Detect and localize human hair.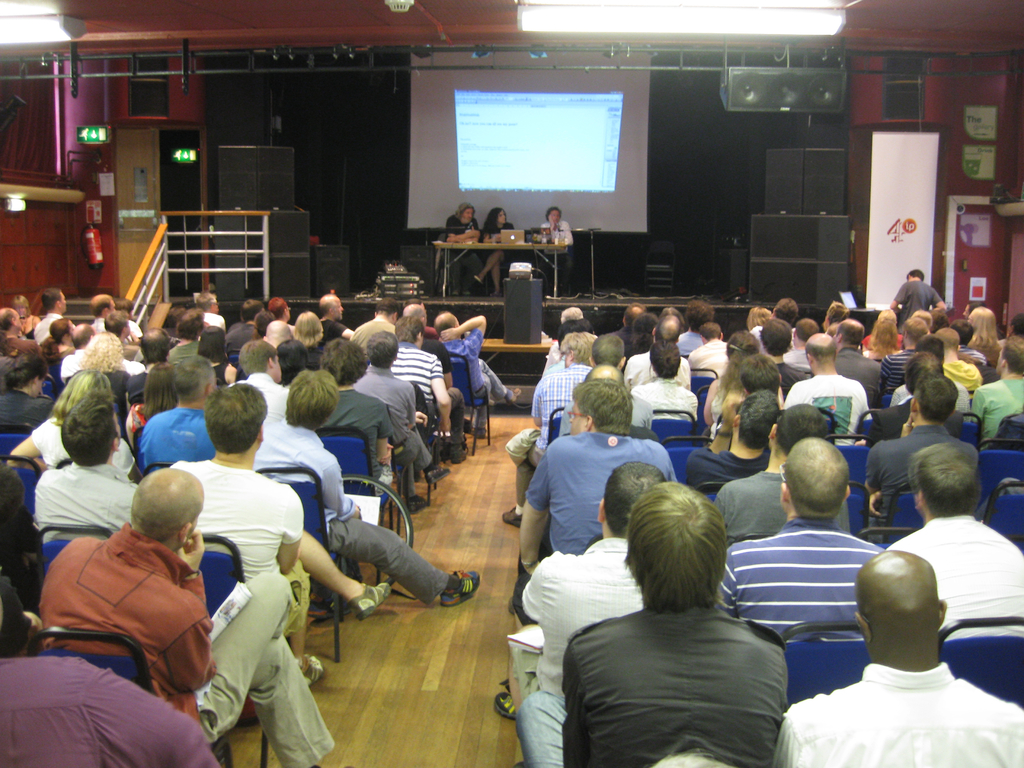
Localized at [left=901, top=318, right=925, bottom=347].
